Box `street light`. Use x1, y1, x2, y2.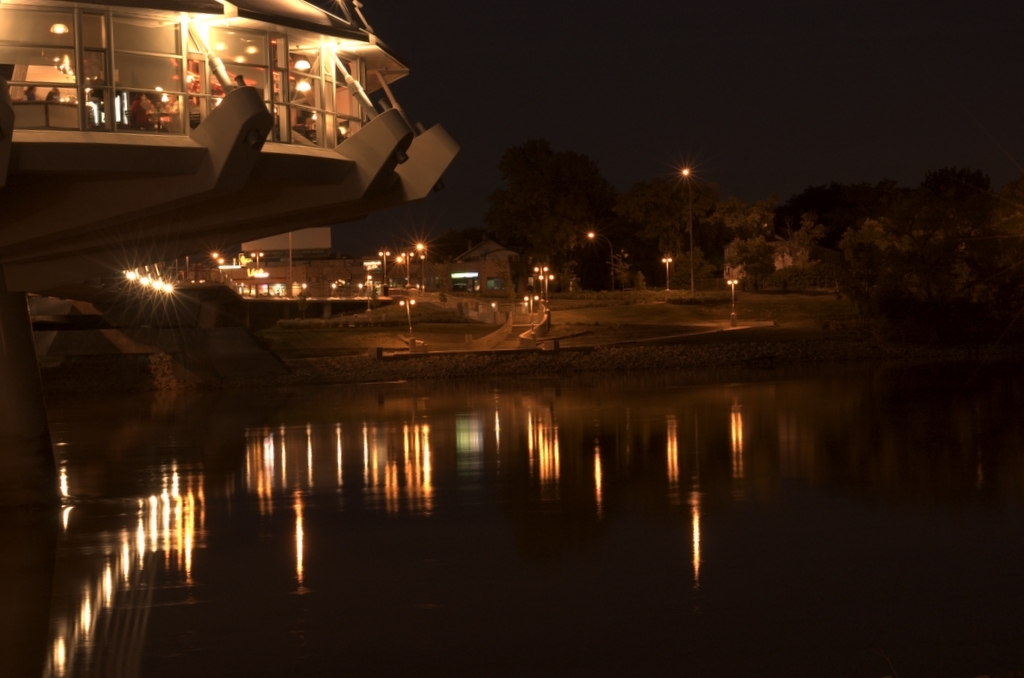
679, 167, 694, 296.
